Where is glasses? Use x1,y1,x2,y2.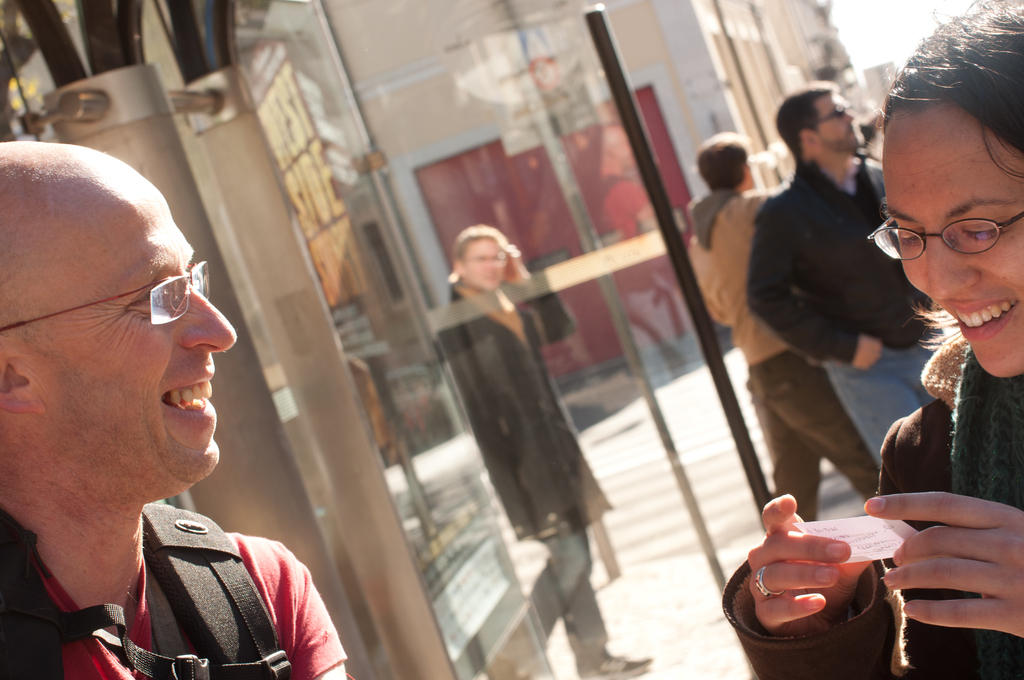
859,206,1021,255.
